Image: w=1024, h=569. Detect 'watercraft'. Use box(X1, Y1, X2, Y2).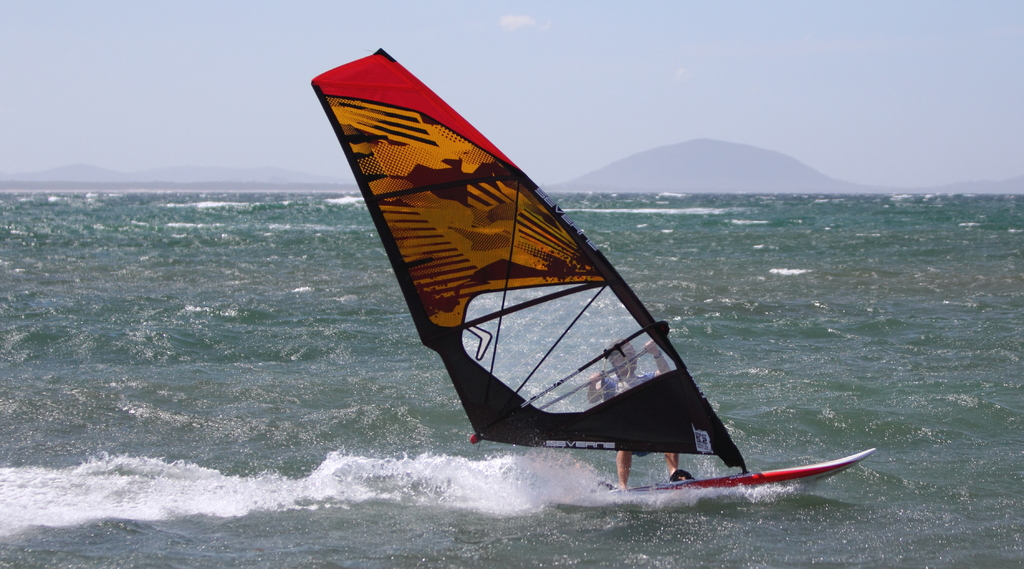
box(333, 14, 892, 480).
